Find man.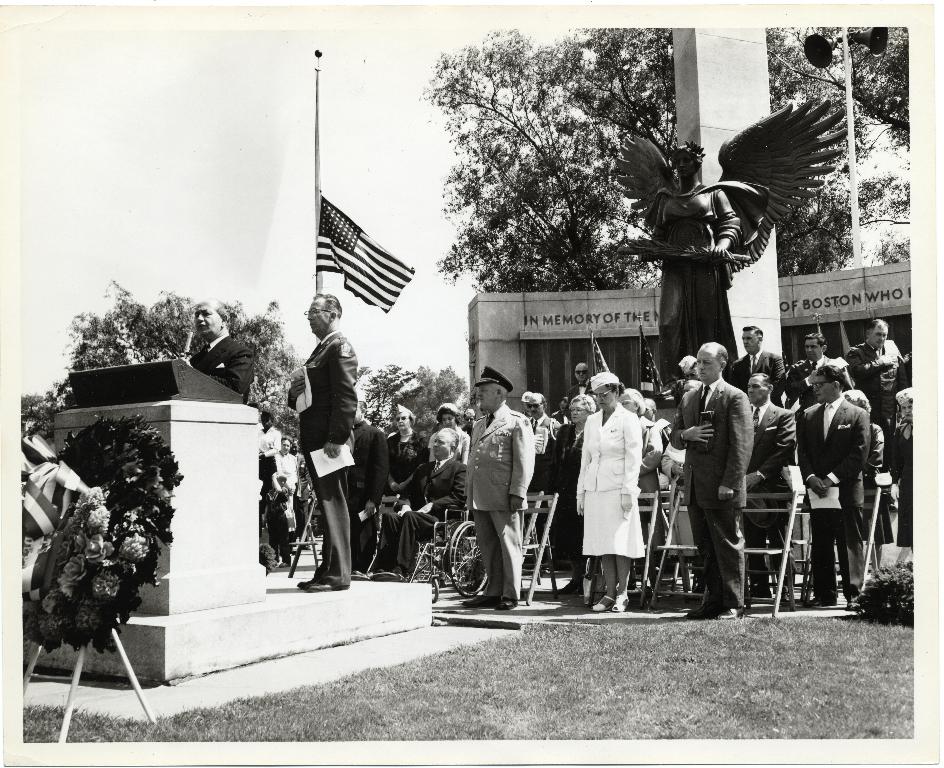
<bbox>266, 436, 300, 532</bbox>.
